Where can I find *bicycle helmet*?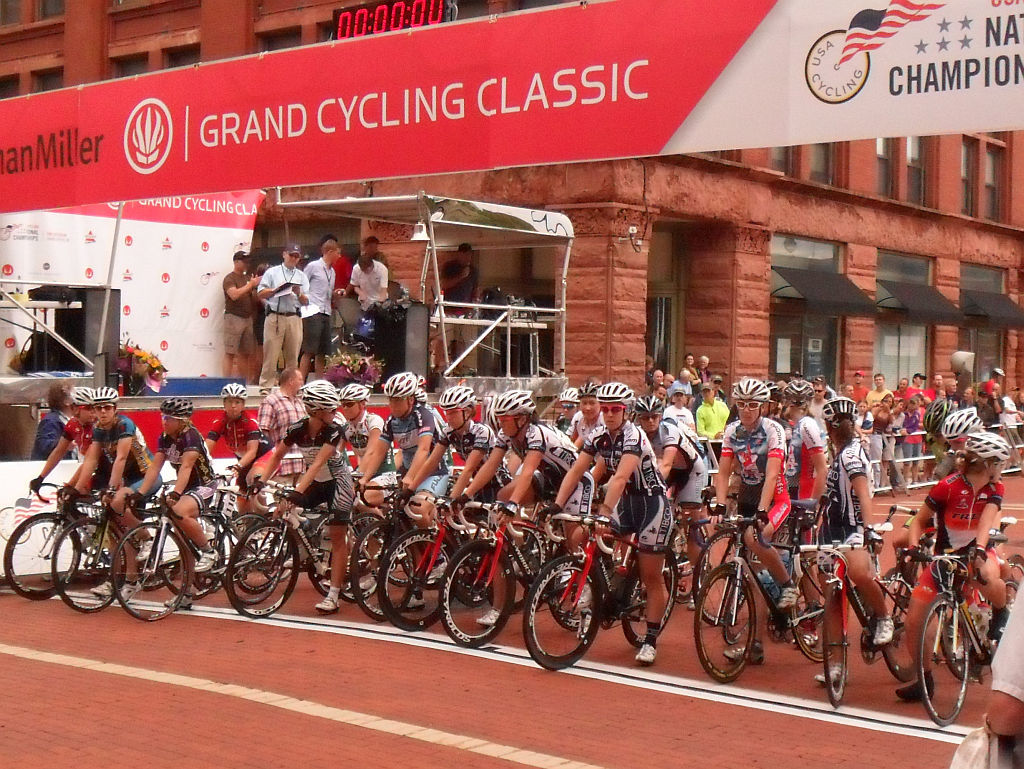
You can find it at (x1=492, y1=389, x2=537, y2=424).
